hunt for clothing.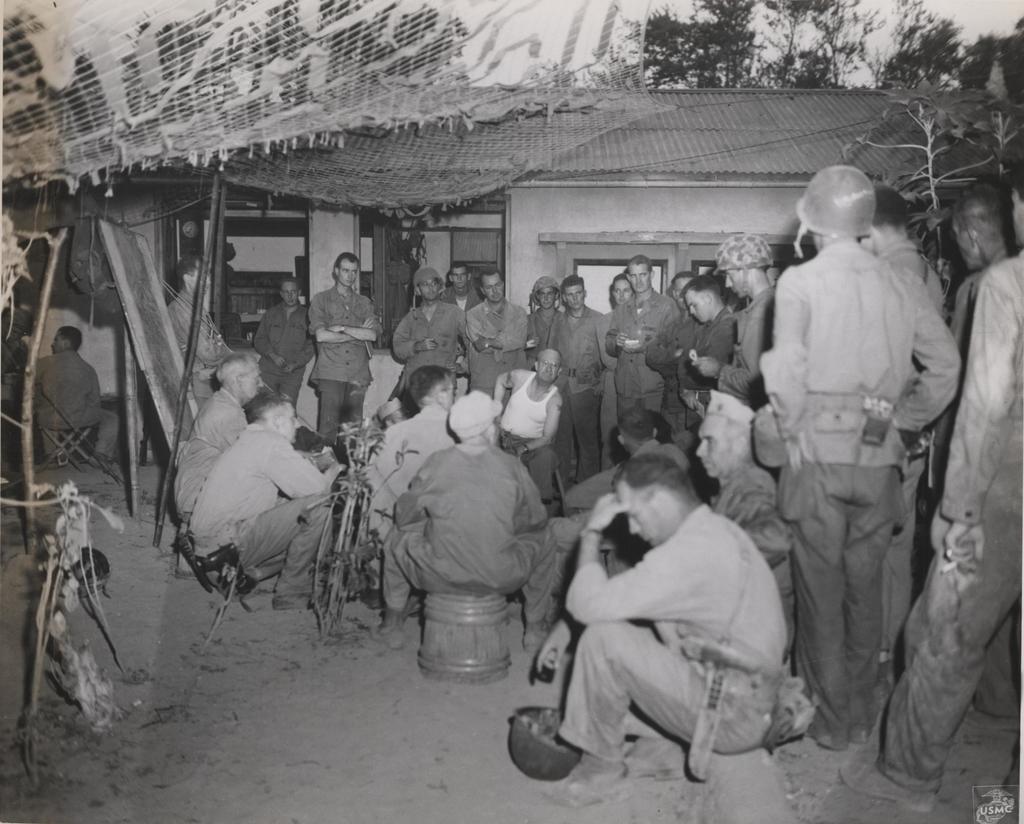
Hunted down at {"left": 4, "top": 332, "right": 55, "bottom": 462}.
